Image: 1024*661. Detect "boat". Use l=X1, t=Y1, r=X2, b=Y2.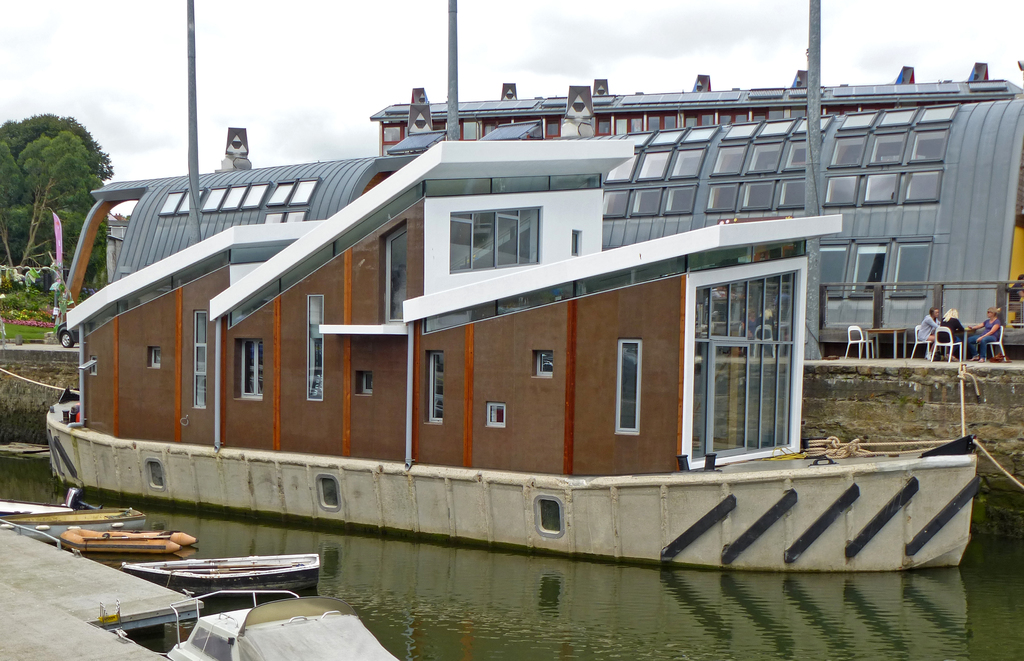
l=117, t=557, r=323, b=601.
